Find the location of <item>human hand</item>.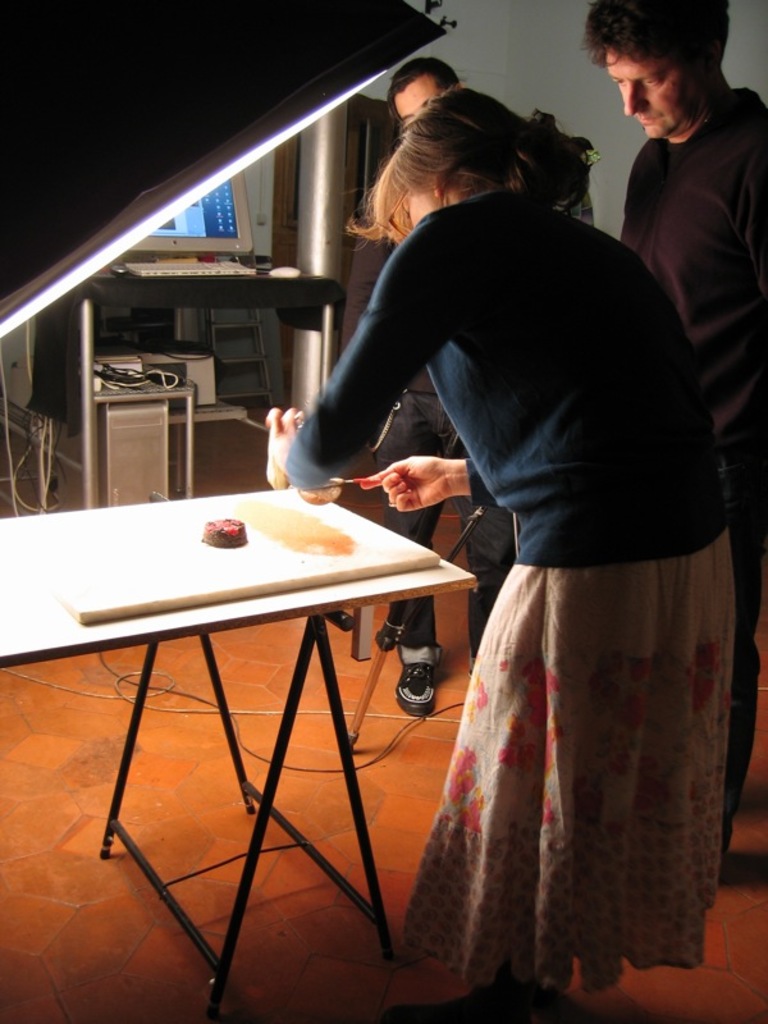
Location: [left=265, top=408, right=302, bottom=480].
